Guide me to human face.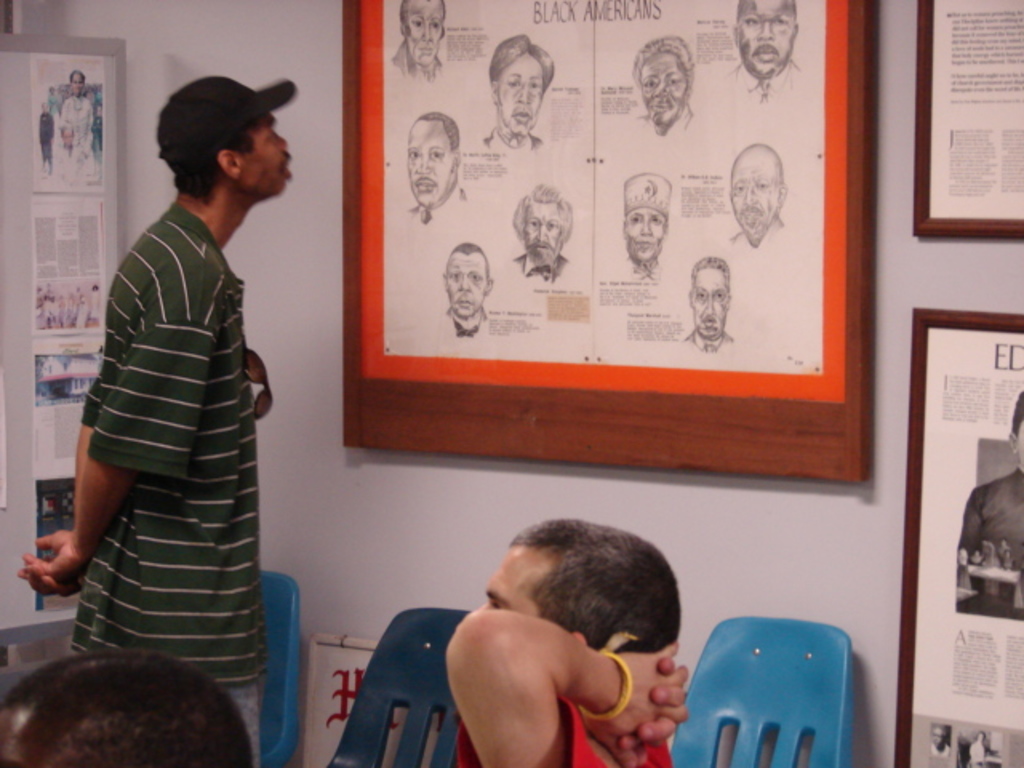
Guidance: box=[242, 107, 296, 197].
